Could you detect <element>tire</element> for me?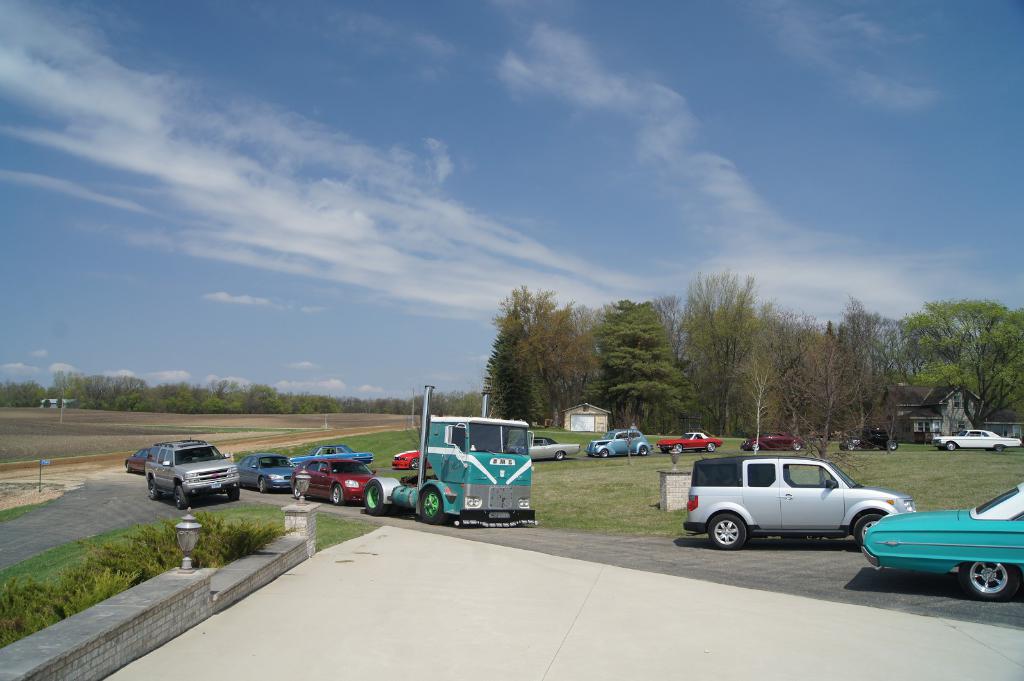
Detection result: select_region(389, 501, 401, 515).
